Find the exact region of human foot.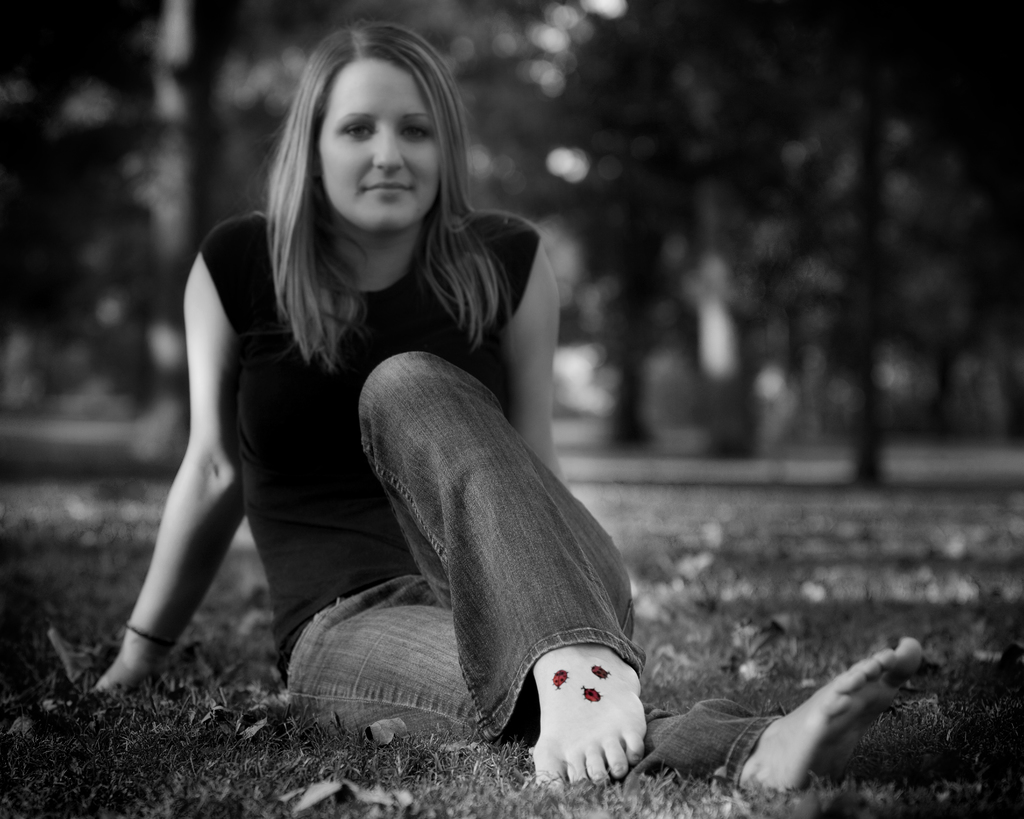
Exact region: bbox(737, 634, 920, 793).
